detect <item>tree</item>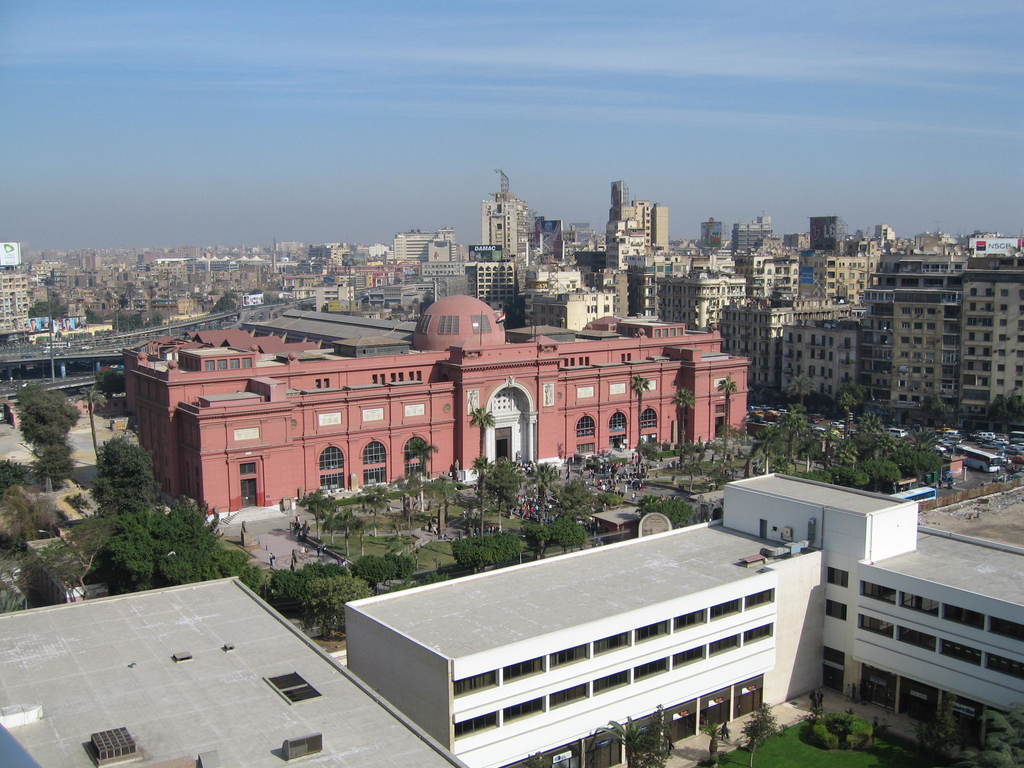
left=361, top=486, right=391, bottom=536
